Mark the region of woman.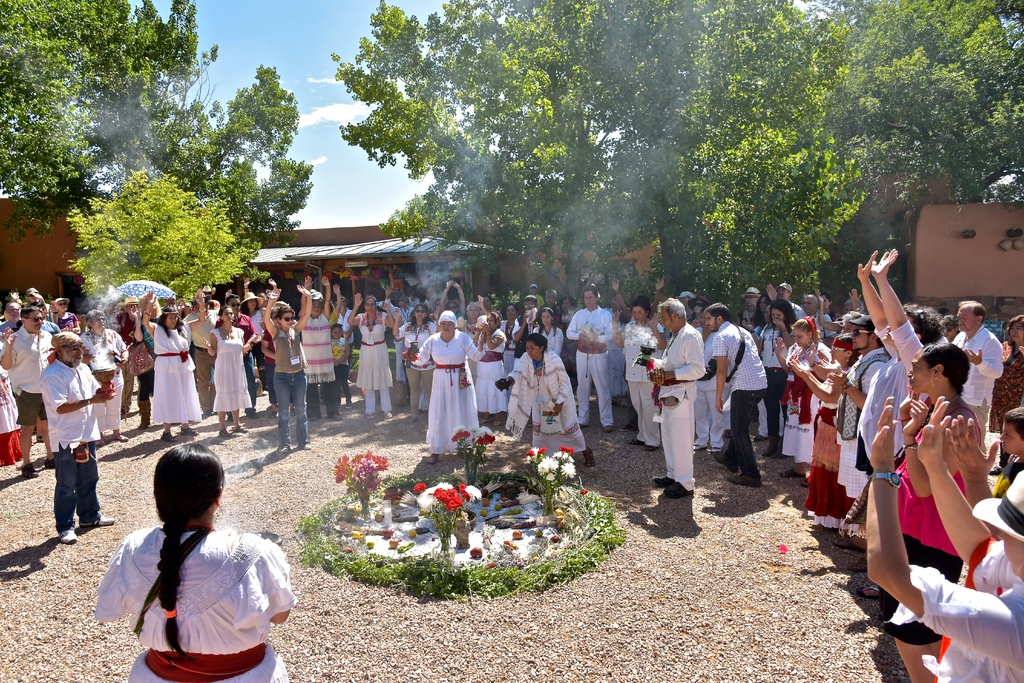
Region: (144,292,200,437).
